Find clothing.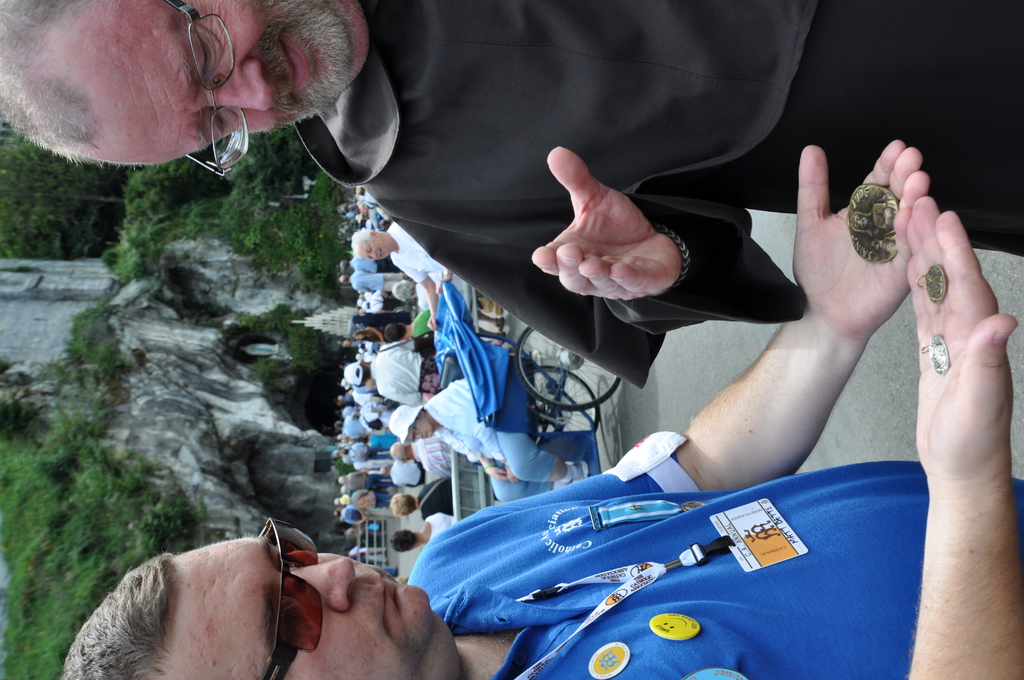
left=351, top=270, right=403, bottom=295.
